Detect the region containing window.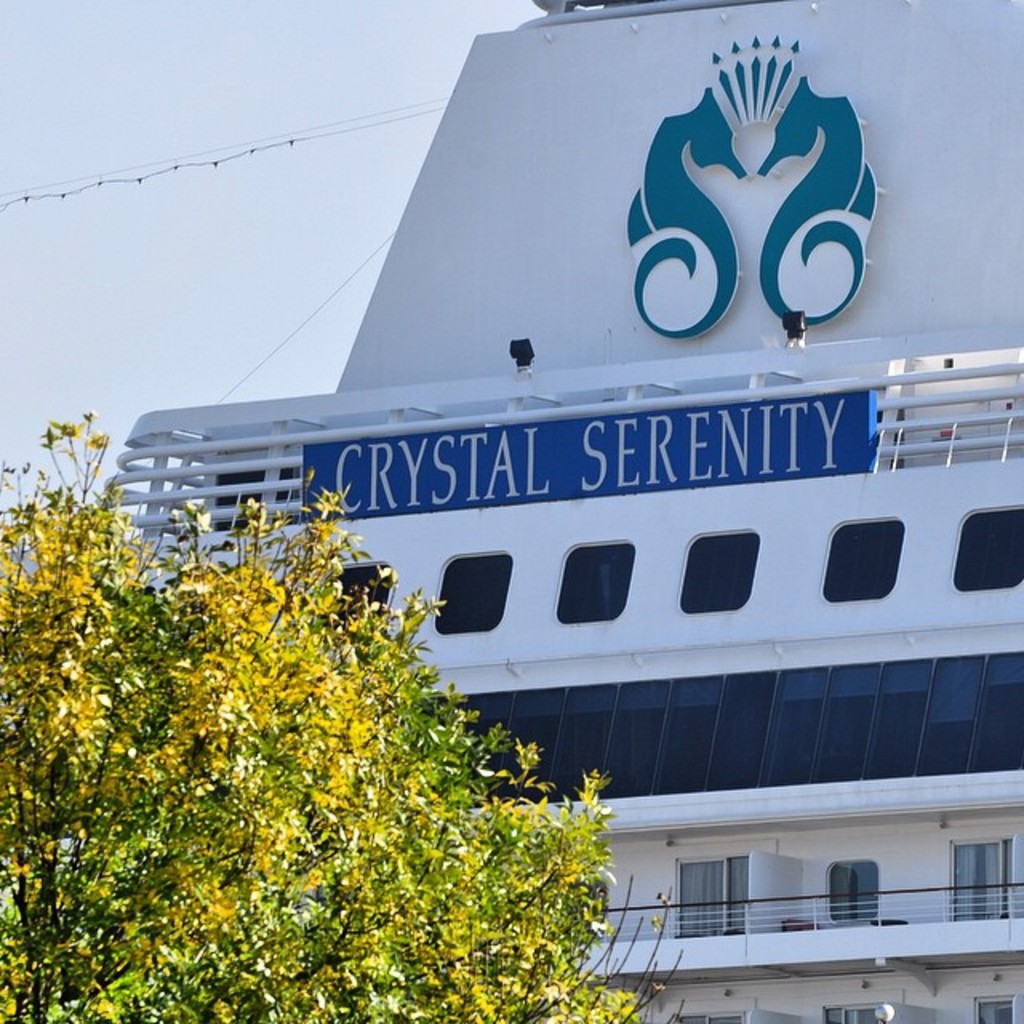
434, 547, 522, 638.
